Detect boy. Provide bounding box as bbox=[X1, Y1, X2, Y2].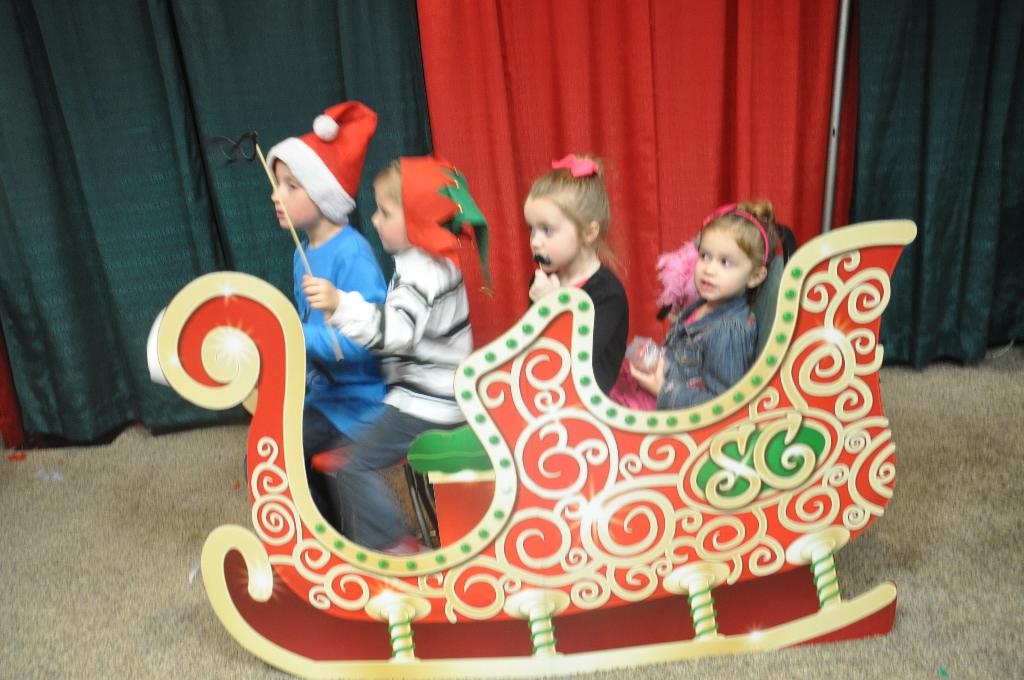
bbox=[335, 155, 497, 553].
